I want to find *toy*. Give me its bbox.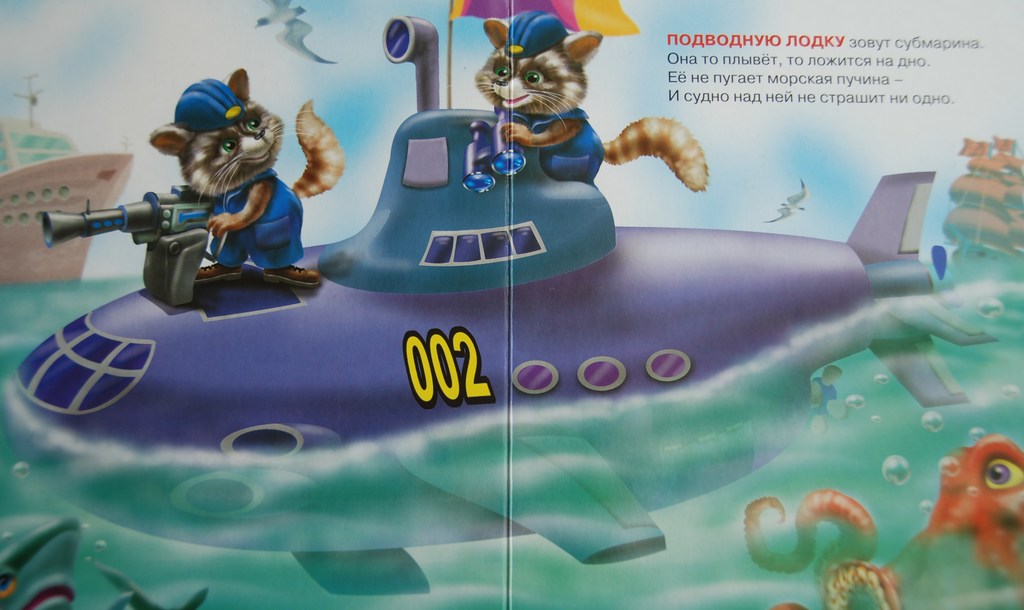
select_region(472, 11, 603, 177).
